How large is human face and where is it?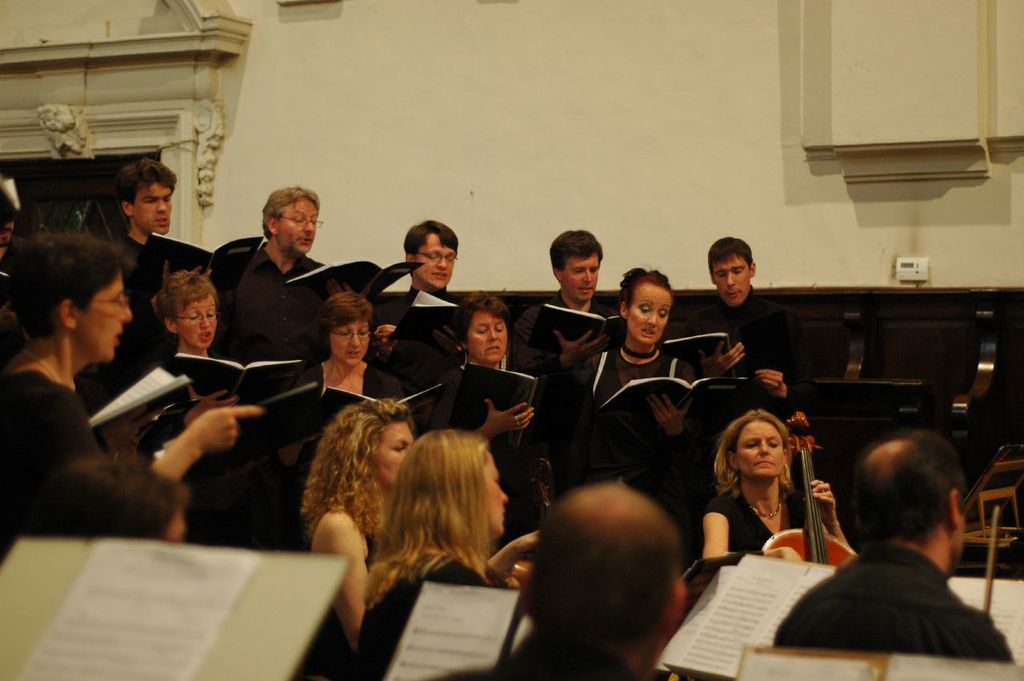
Bounding box: Rect(469, 307, 508, 363).
